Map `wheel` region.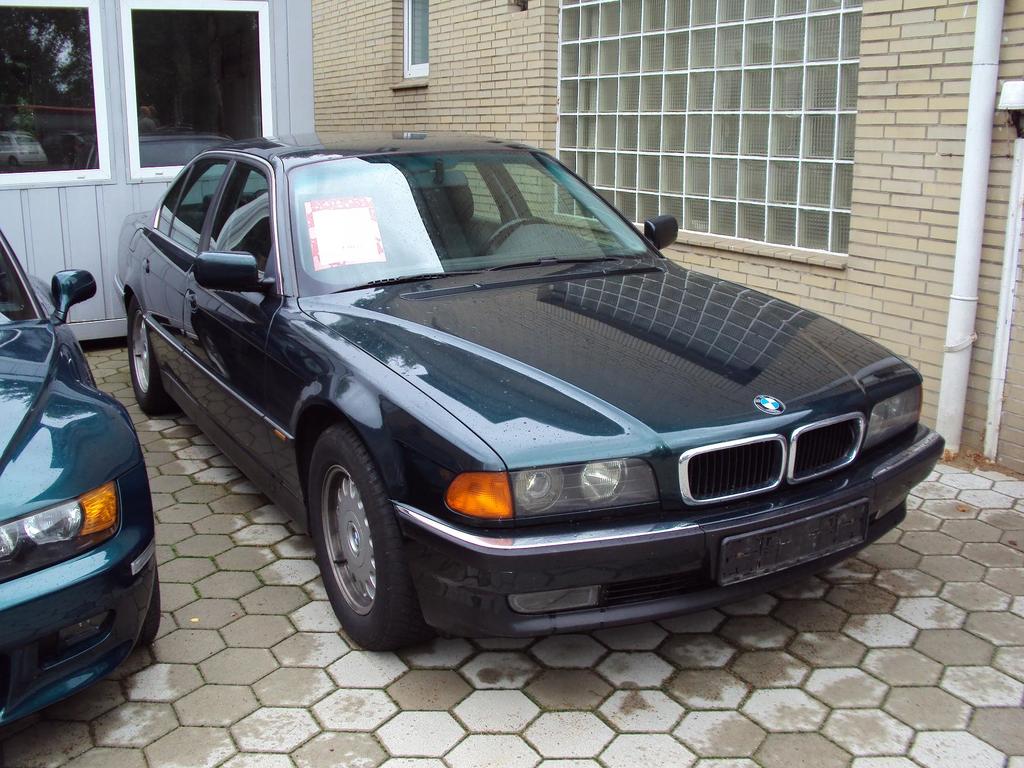
Mapped to box(475, 216, 547, 257).
